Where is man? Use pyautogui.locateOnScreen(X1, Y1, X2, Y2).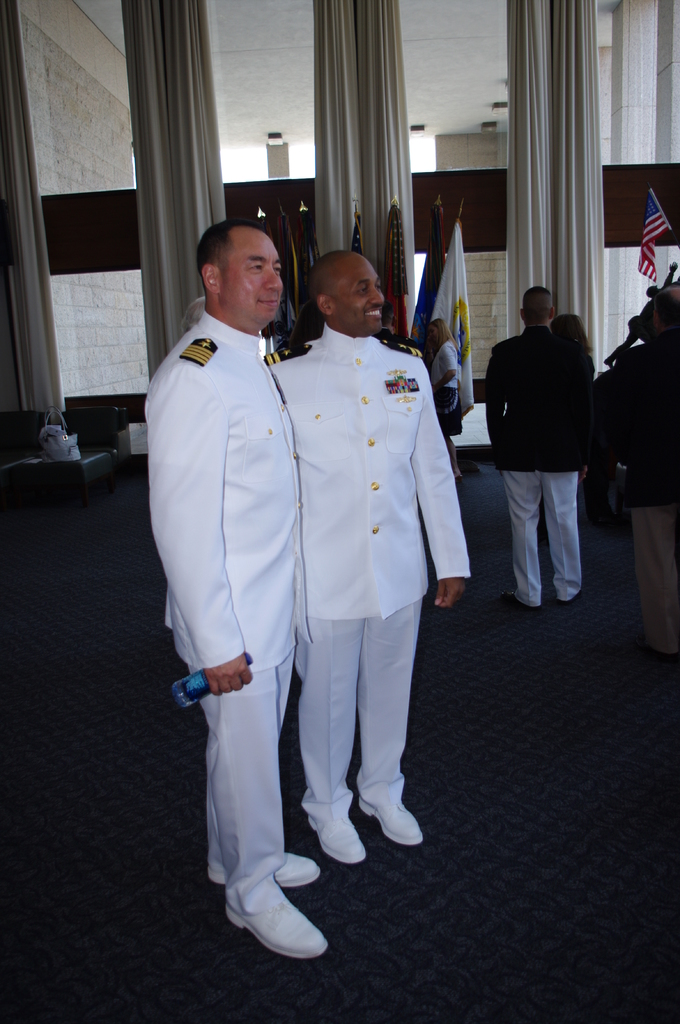
pyautogui.locateOnScreen(479, 259, 605, 628).
